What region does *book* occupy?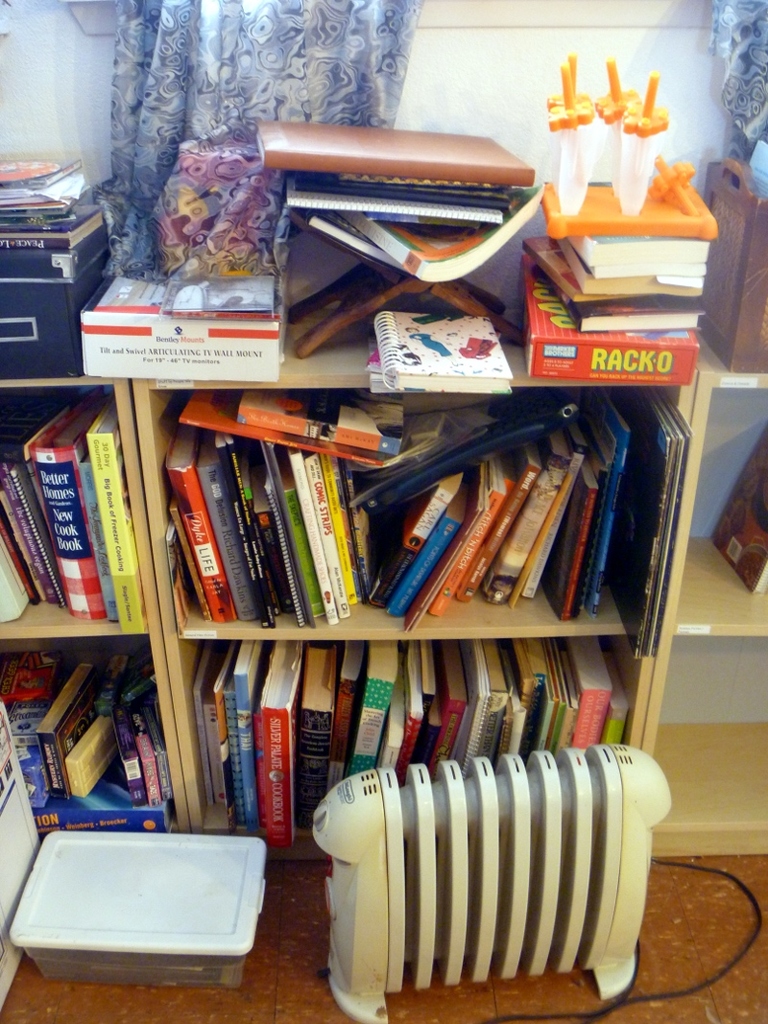
BBox(708, 420, 767, 599).
